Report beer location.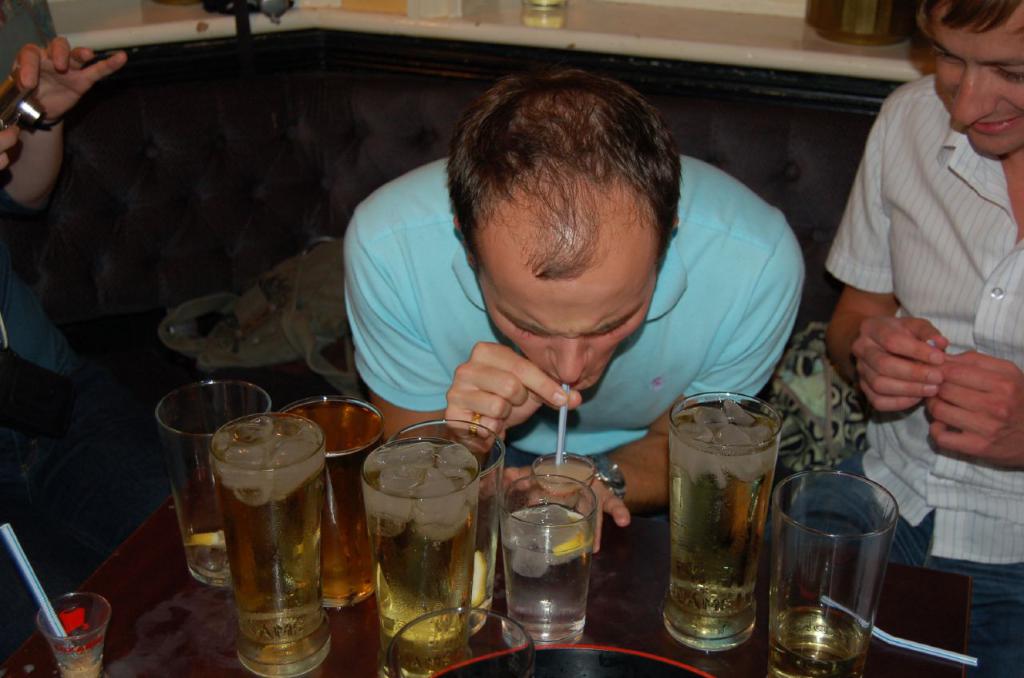
Report: x1=286 y1=386 x2=387 y2=627.
